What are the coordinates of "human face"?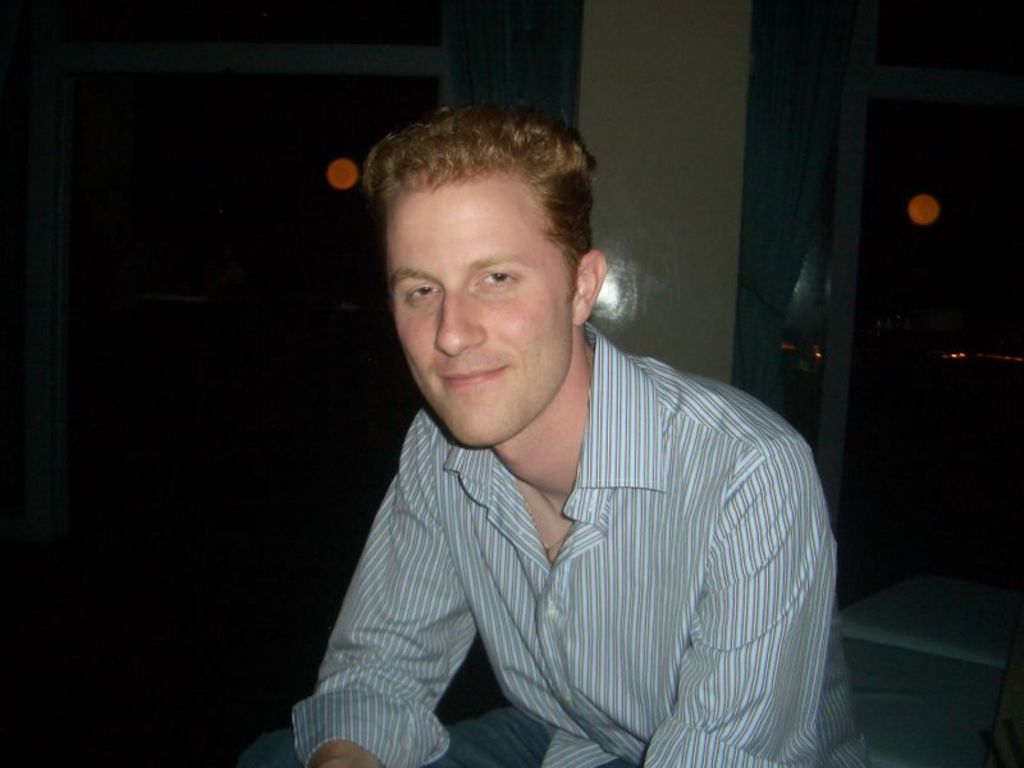
bbox=[385, 169, 575, 451].
